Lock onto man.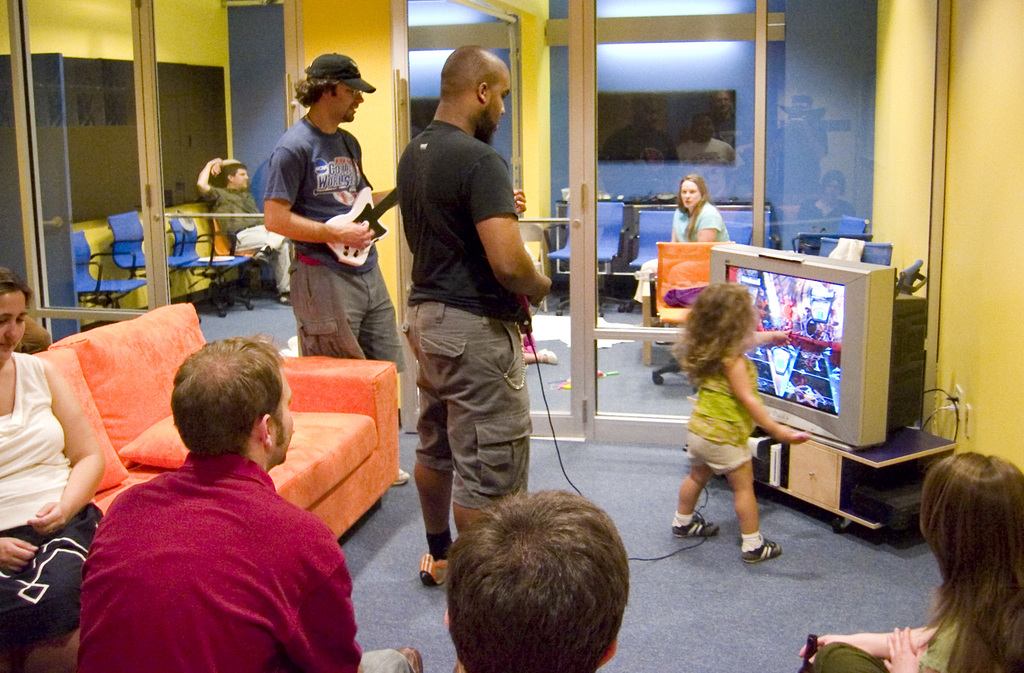
Locked: <box>263,51,409,487</box>.
